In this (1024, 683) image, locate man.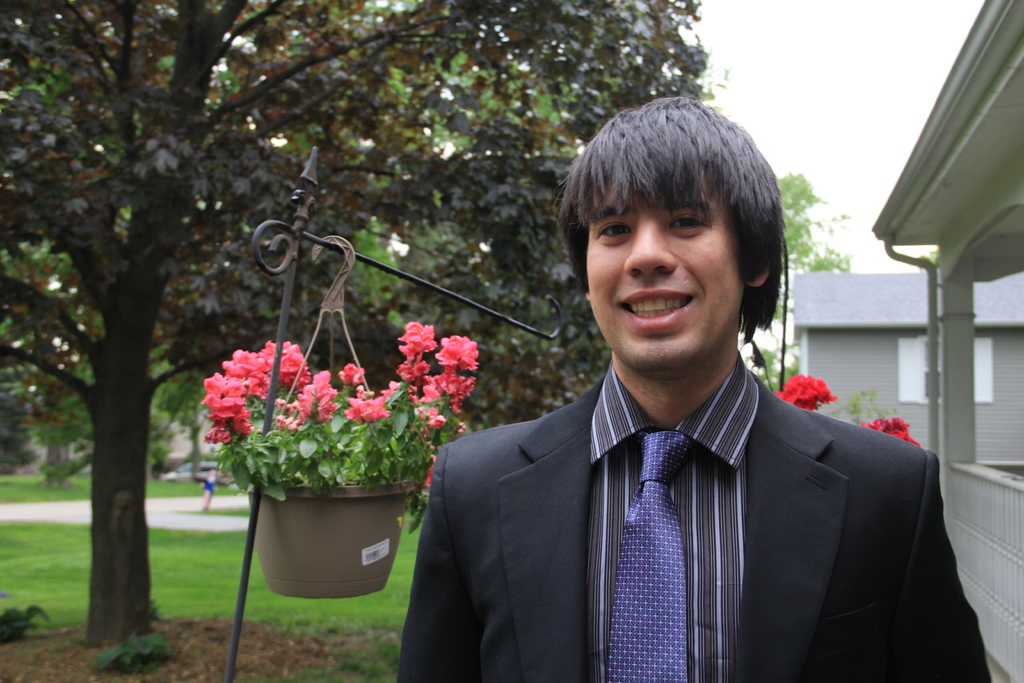
Bounding box: rect(390, 138, 947, 677).
